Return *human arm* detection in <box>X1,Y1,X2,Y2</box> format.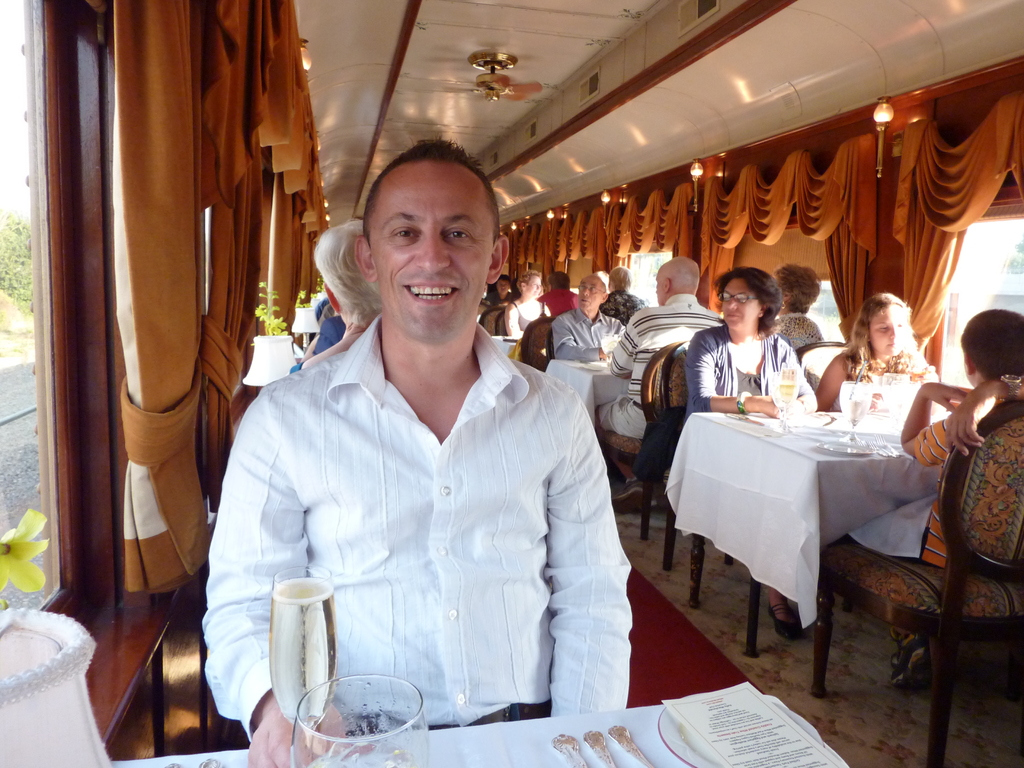
<box>785,353,822,409</box>.
